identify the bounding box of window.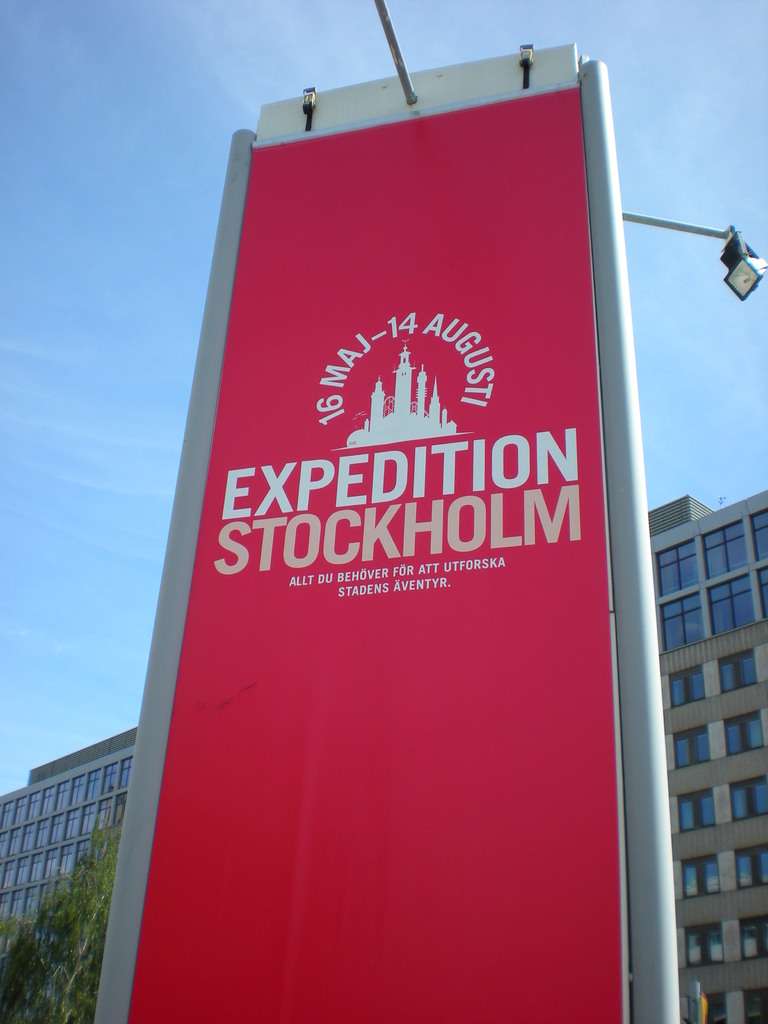
723, 712, 767, 764.
